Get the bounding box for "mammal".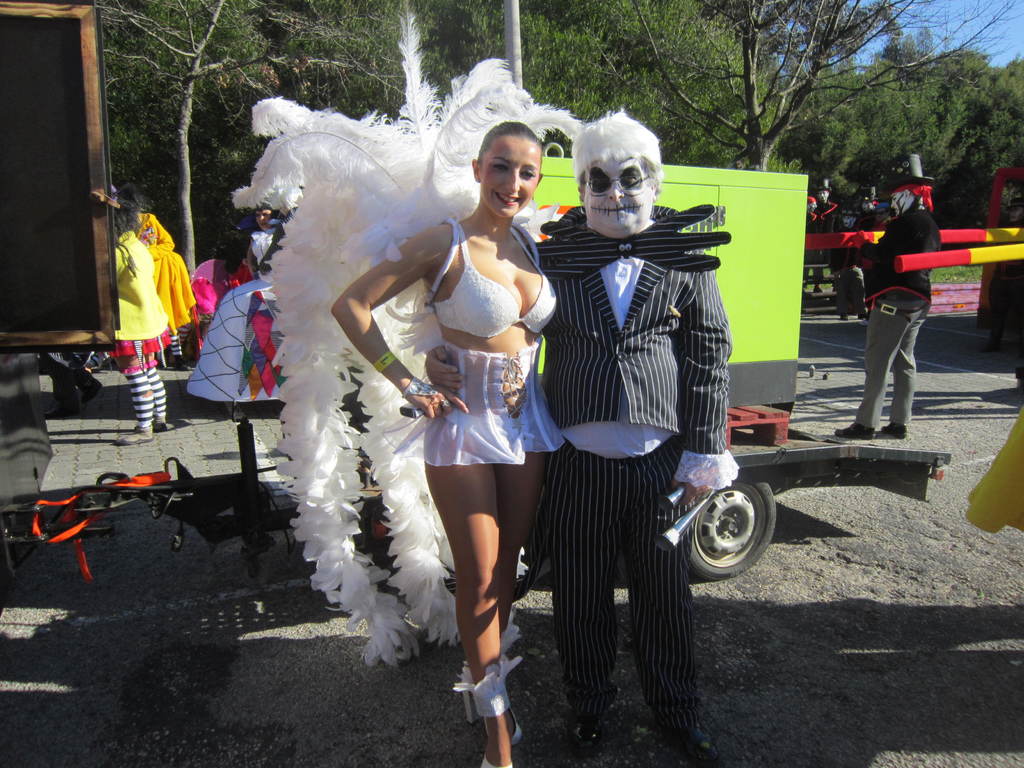
106 204 171 454.
